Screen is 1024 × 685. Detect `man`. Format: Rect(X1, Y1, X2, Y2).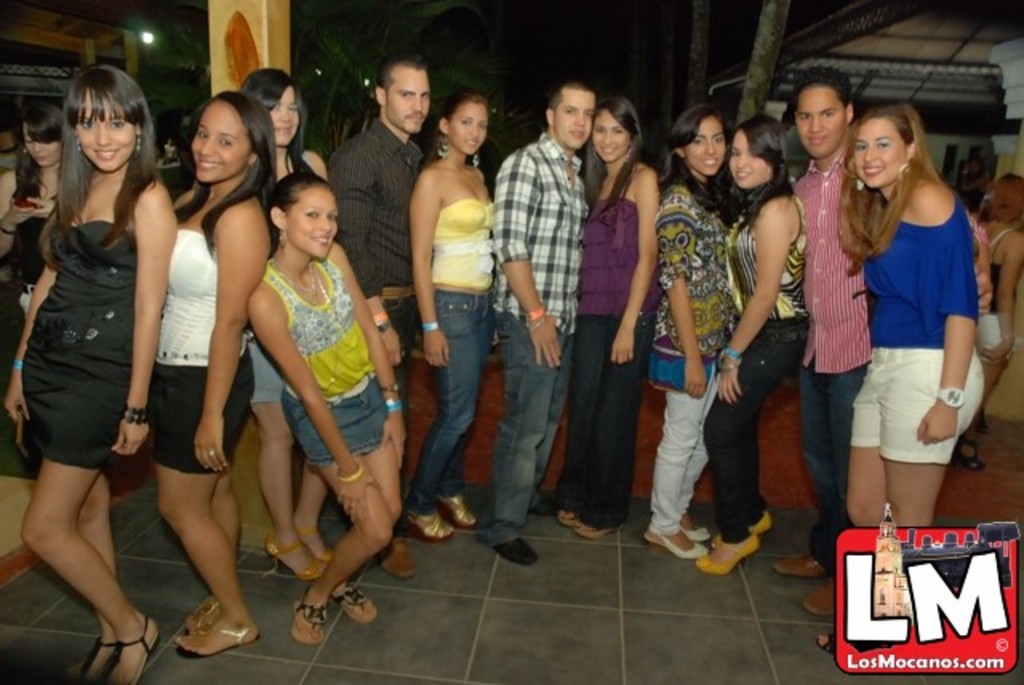
Rect(771, 72, 994, 619).
